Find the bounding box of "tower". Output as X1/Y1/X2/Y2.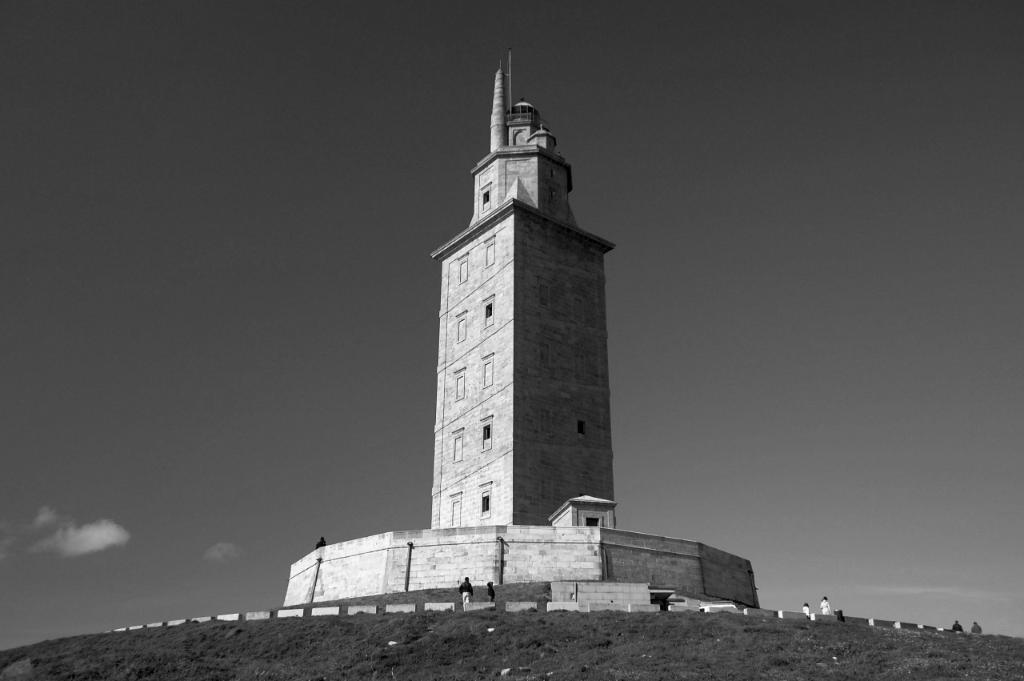
256/36/796/627.
